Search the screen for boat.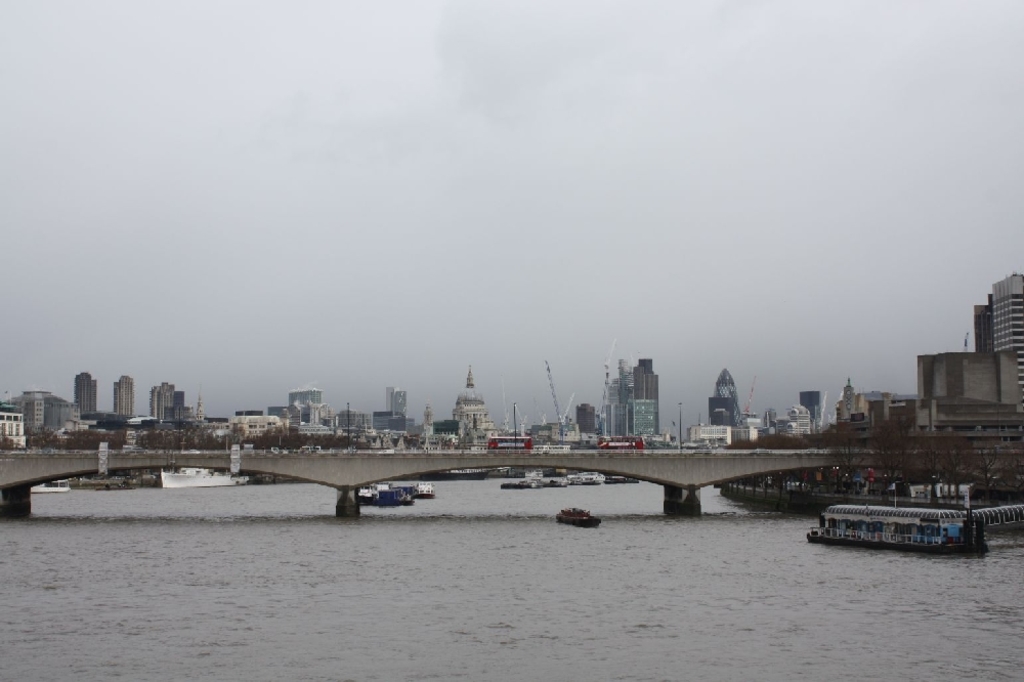
Found at region(568, 468, 608, 484).
